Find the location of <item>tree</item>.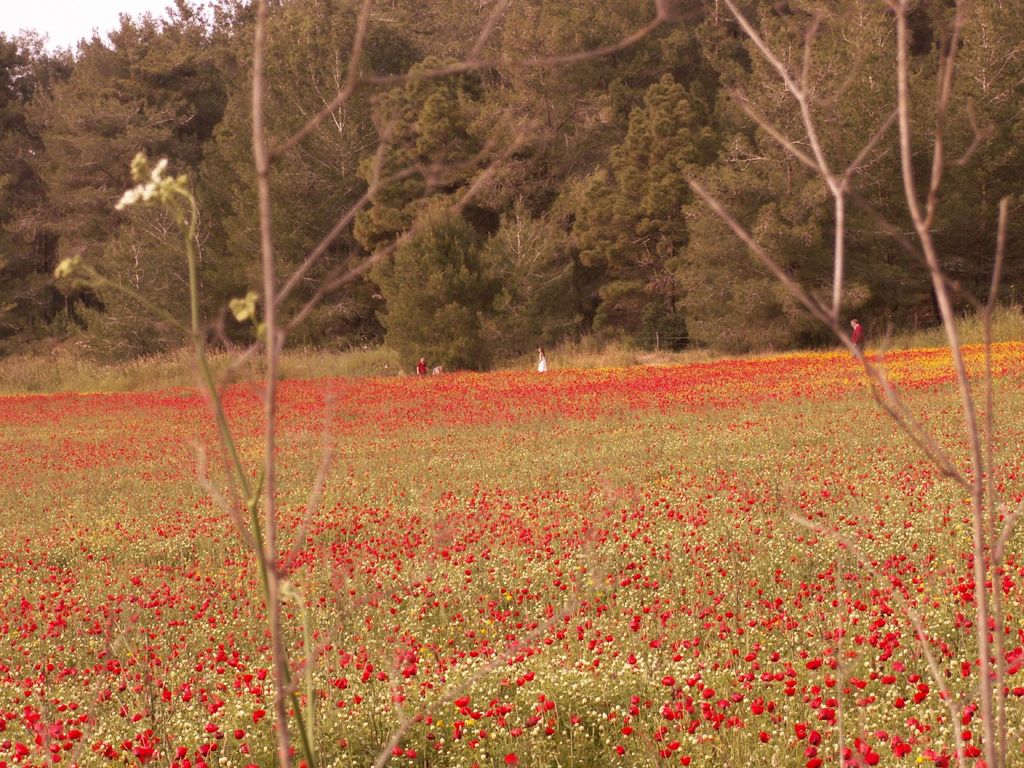
Location: bbox=(367, 188, 525, 373).
